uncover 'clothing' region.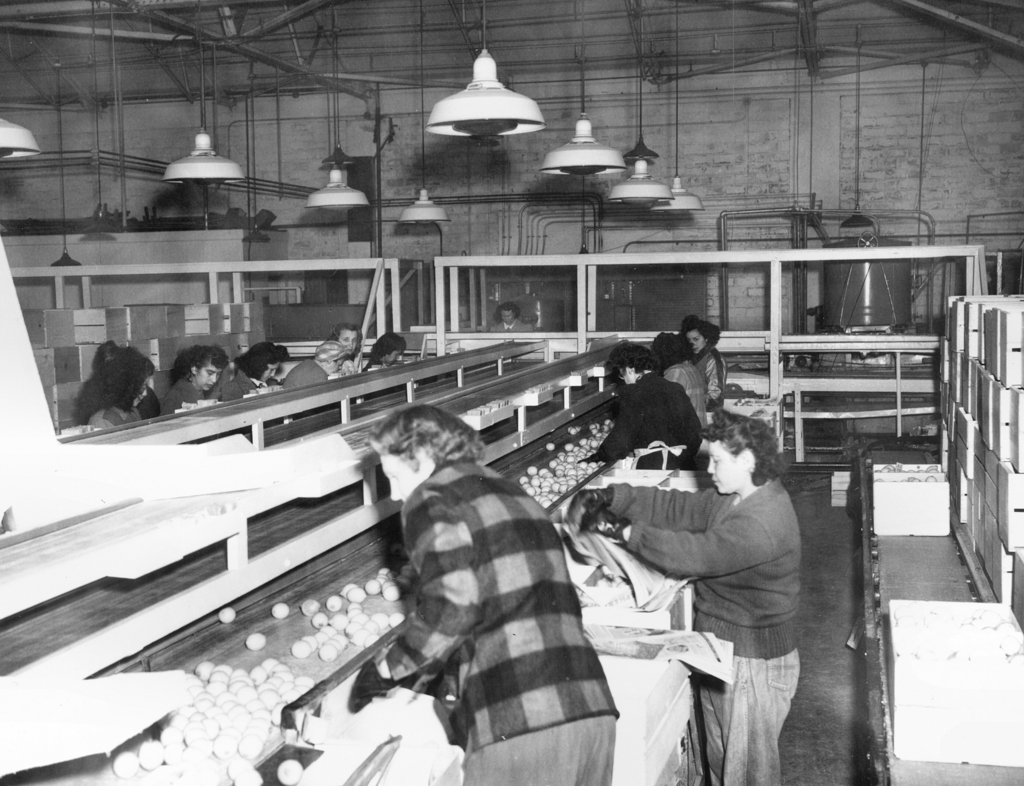
Uncovered: bbox=(606, 474, 806, 785).
